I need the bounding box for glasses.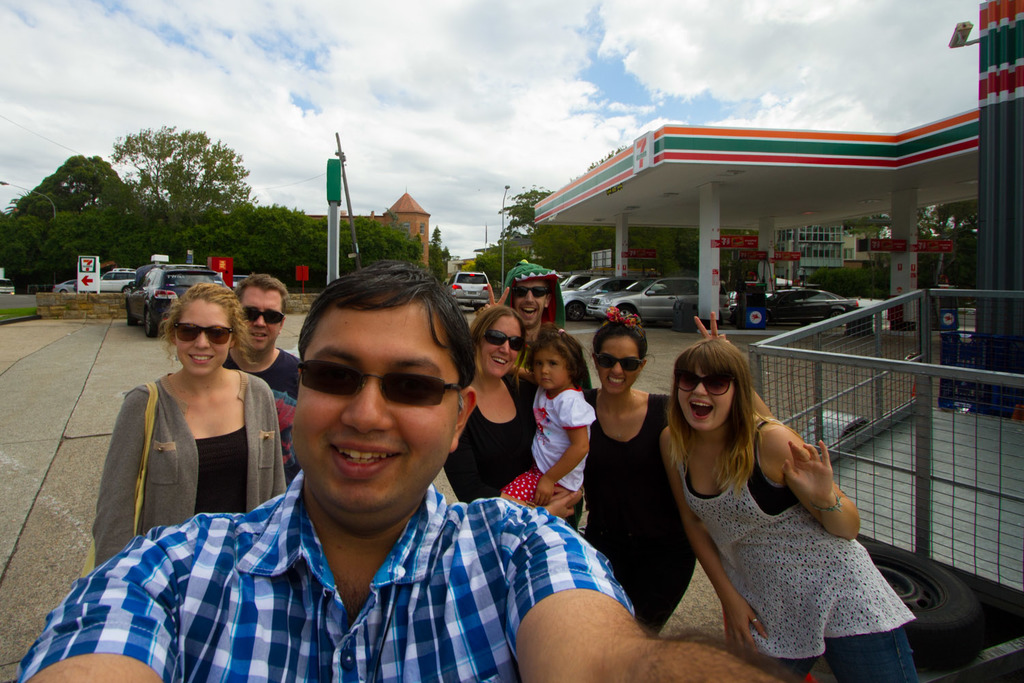
Here it is: detection(294, 354, 464, 412).
